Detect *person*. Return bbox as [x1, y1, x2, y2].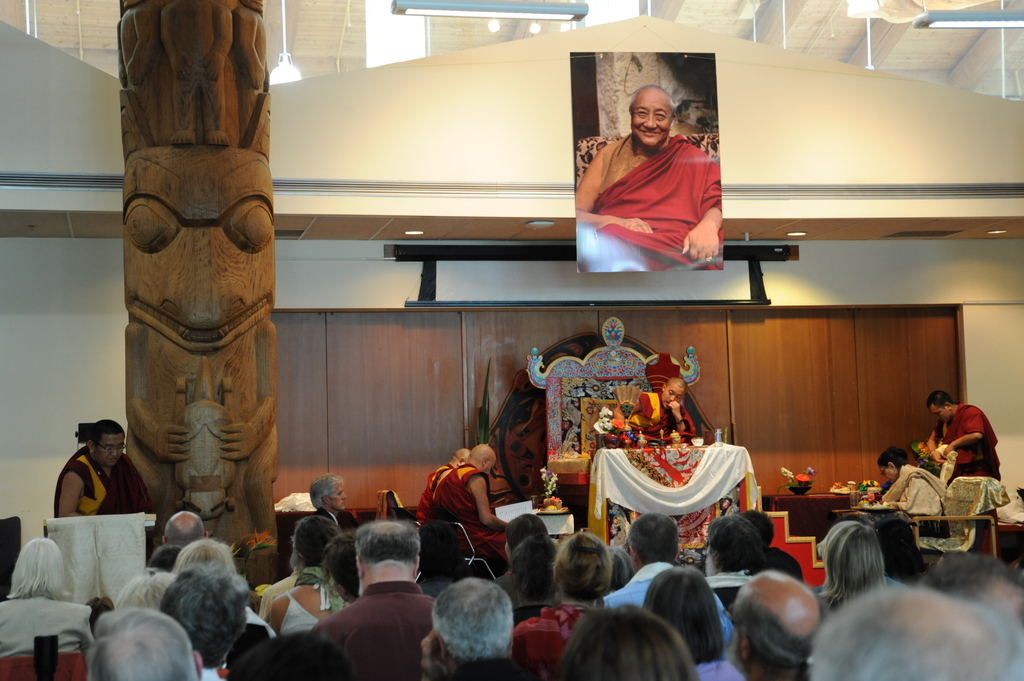
[611, 515, 724, 643].
